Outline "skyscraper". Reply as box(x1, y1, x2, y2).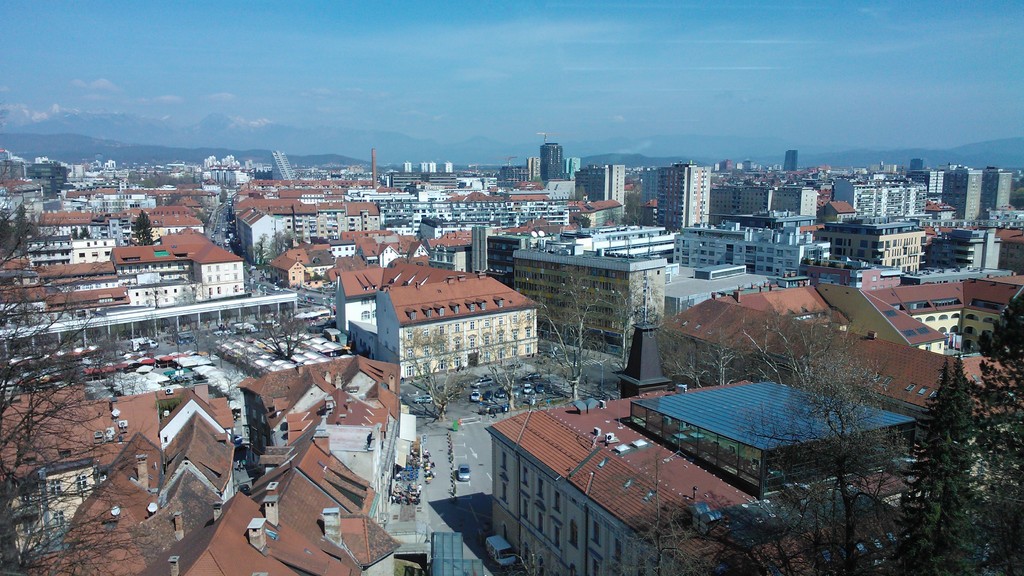
box(783, 141, 798, 177).
